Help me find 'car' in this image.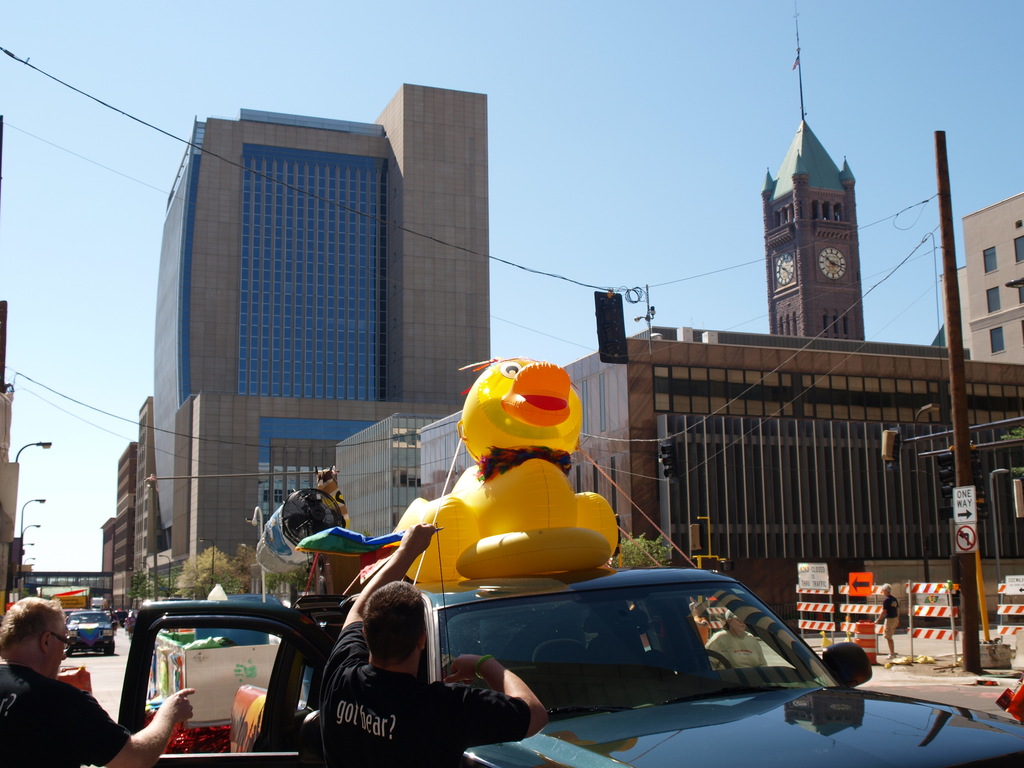
Found it: box(113, 572, 1023, 767).
